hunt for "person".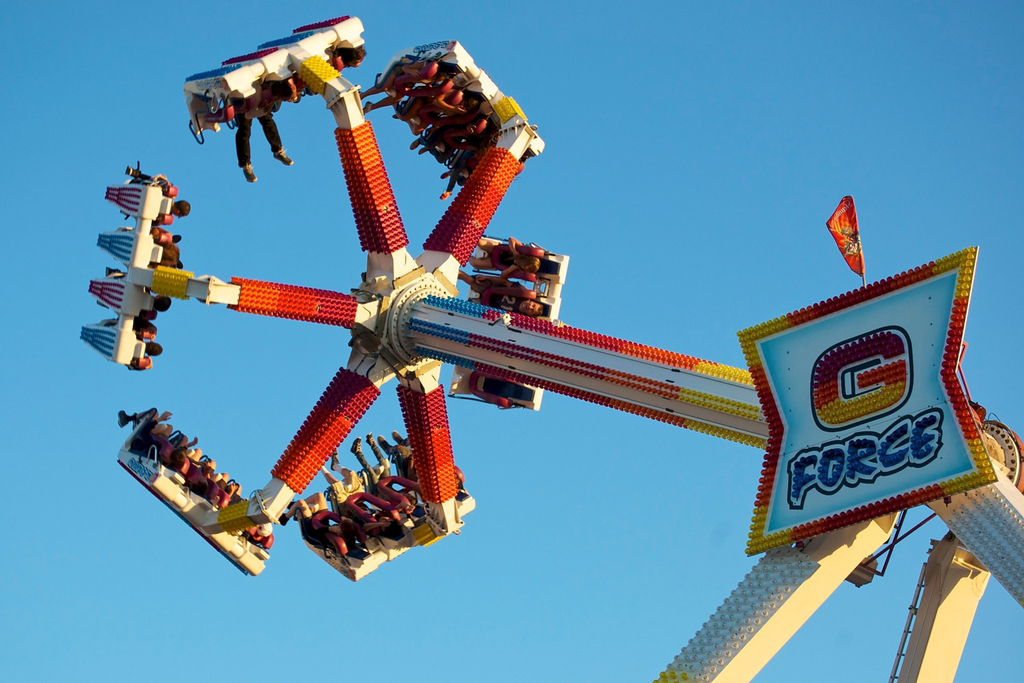
Hunted down at (458, 268, 545, 312).
